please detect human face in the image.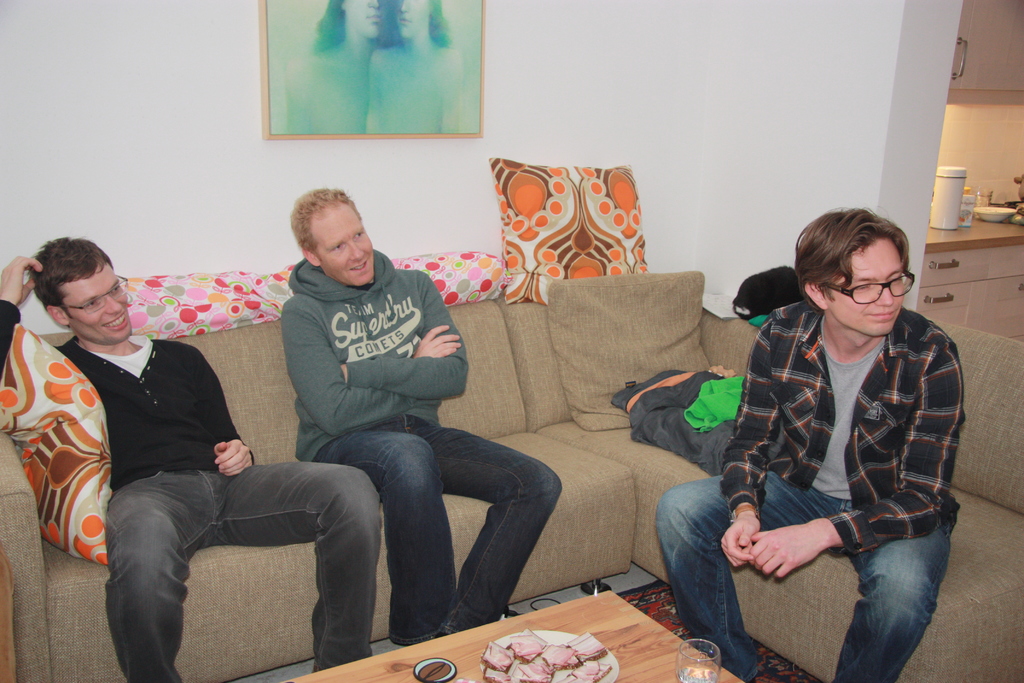
{"left": 60, "top": 274, "right": 132, "bottom": 342}.
